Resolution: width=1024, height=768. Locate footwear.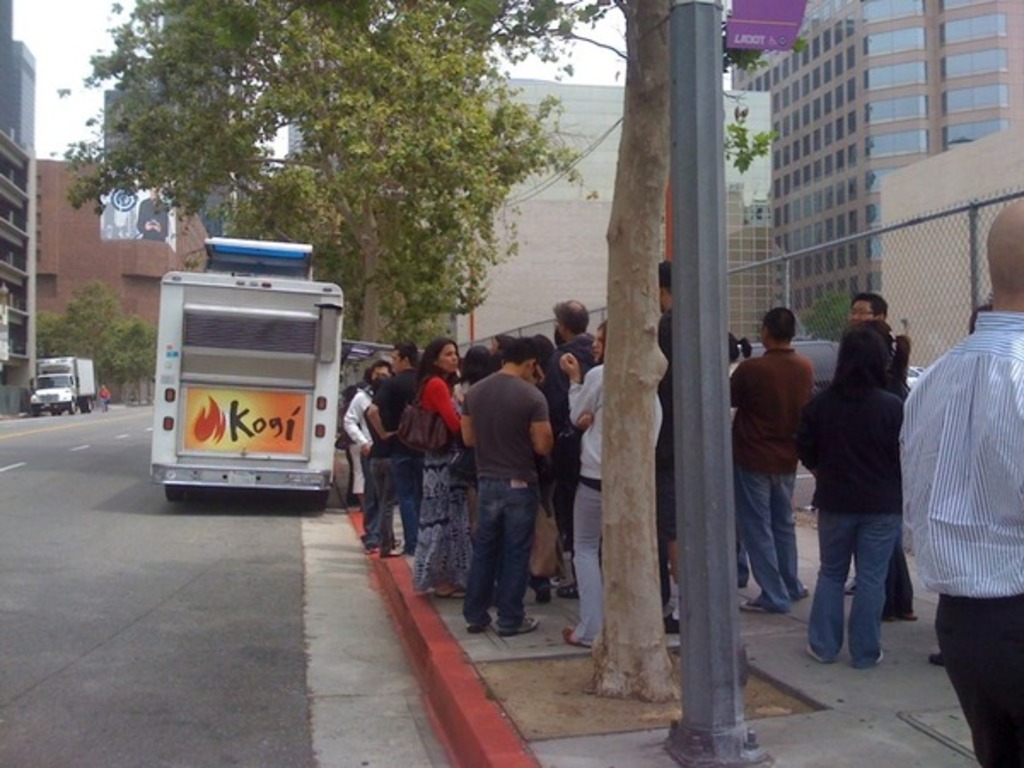
<box>804,642,828,666</box>.
